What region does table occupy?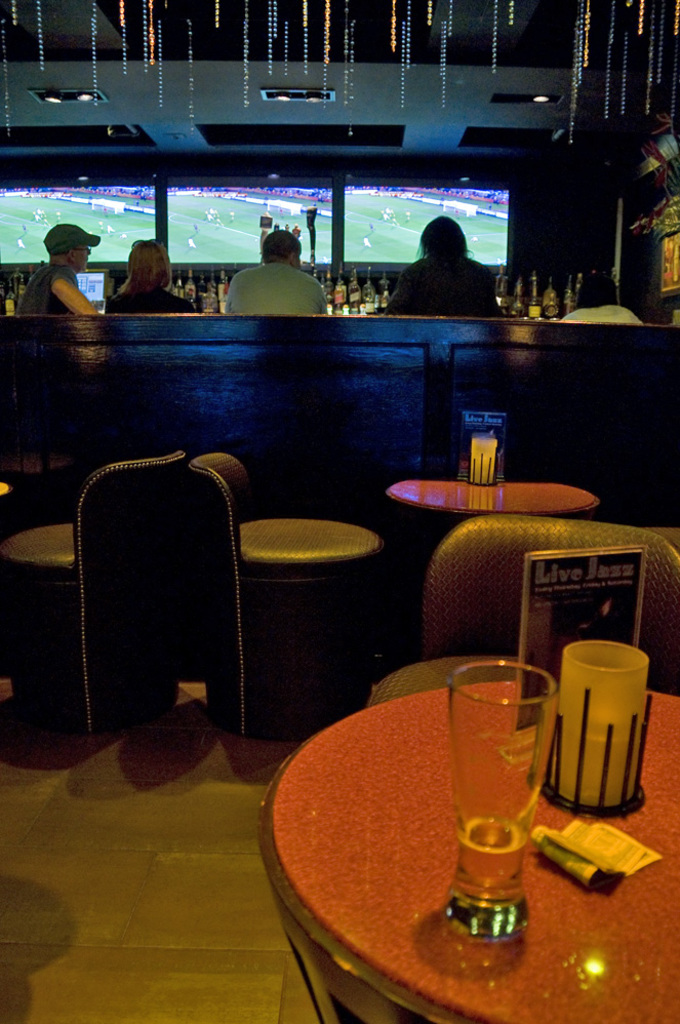
(393,479,599,515).
